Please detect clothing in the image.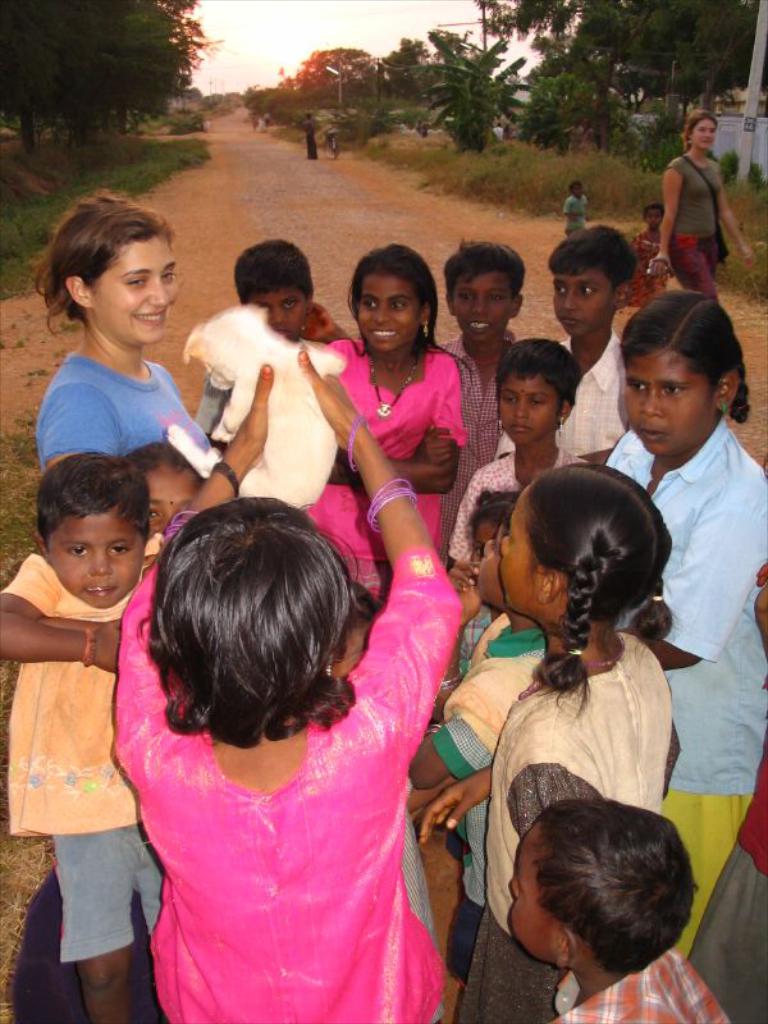
<box>37,347,215,442</box>.
